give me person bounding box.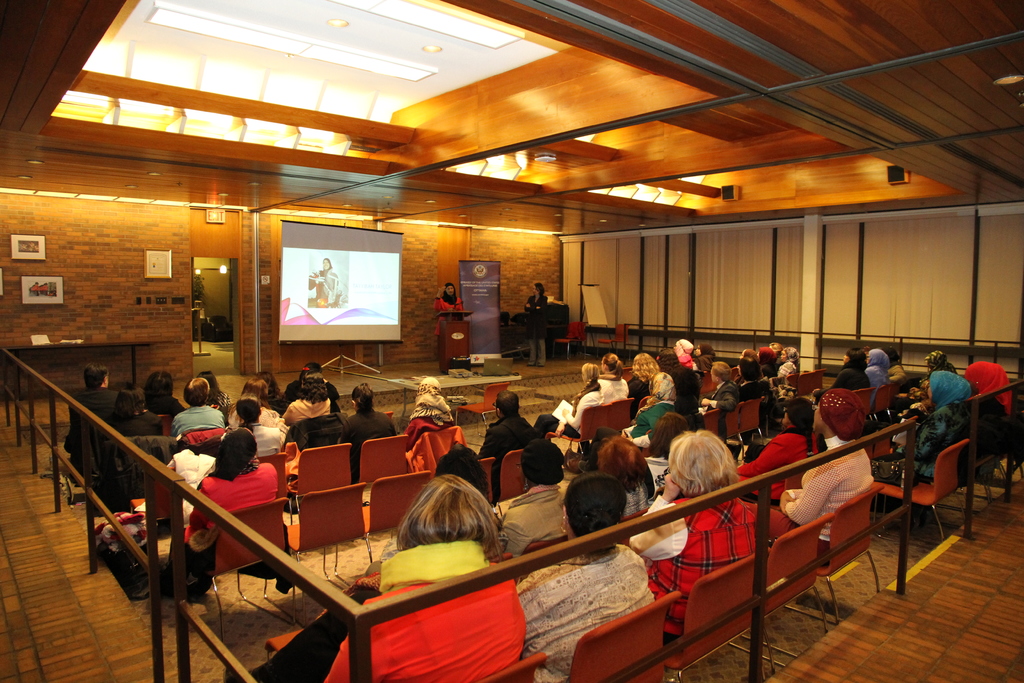
left=524, top=286, right=548, bottom=367.
